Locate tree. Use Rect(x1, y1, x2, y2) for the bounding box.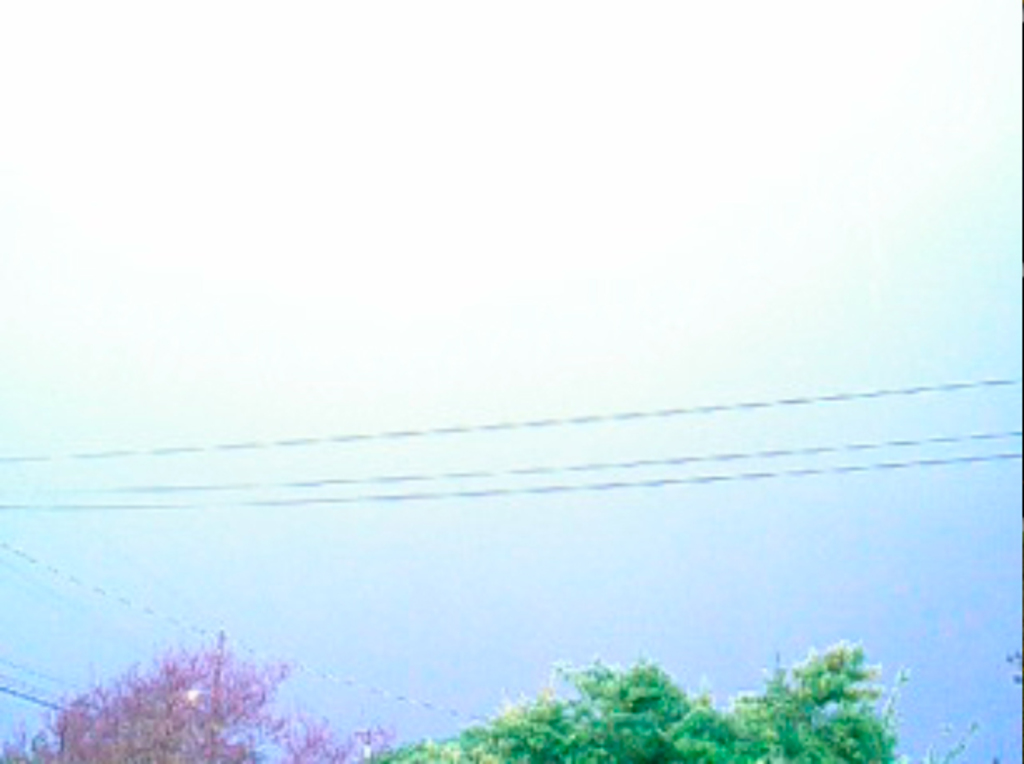
Rect(361, 641, 1002, 762).
